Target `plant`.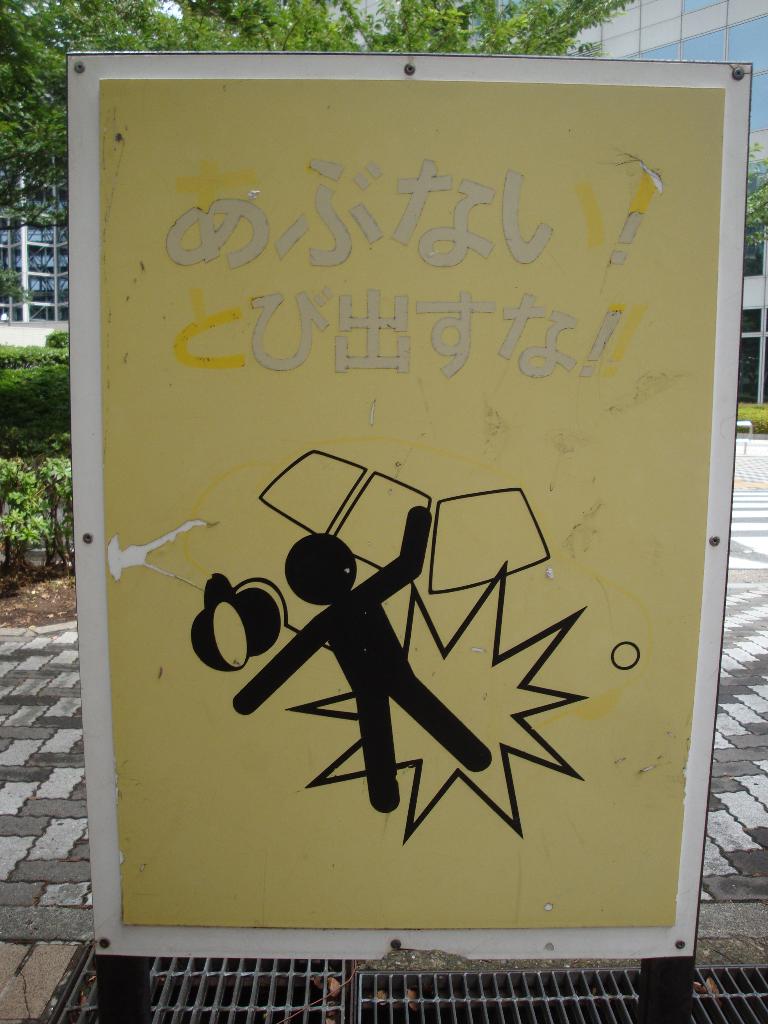
Target region: Rect(44, 326, 74, 356).
